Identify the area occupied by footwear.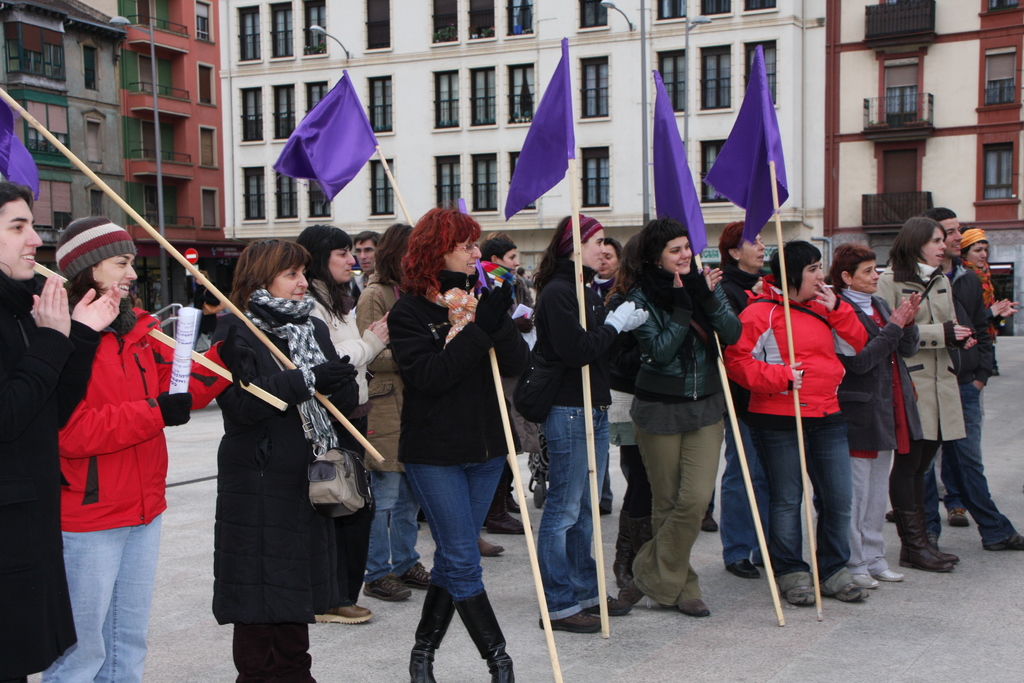
Area: <box>875,564,900,585</box>.
